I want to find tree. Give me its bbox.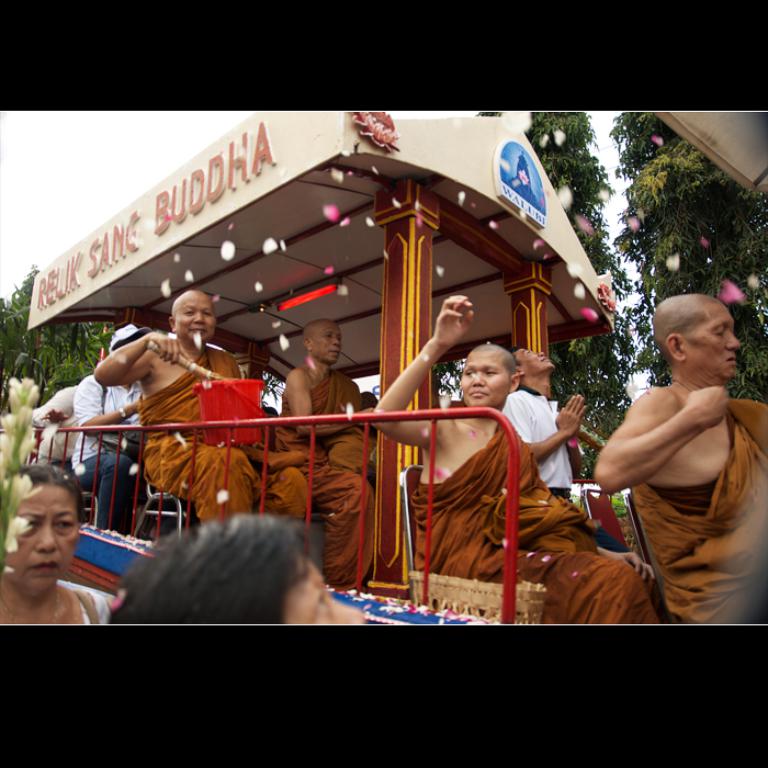
{"left": 460, "top": 105, "right": 643, "bottom": 494}.
